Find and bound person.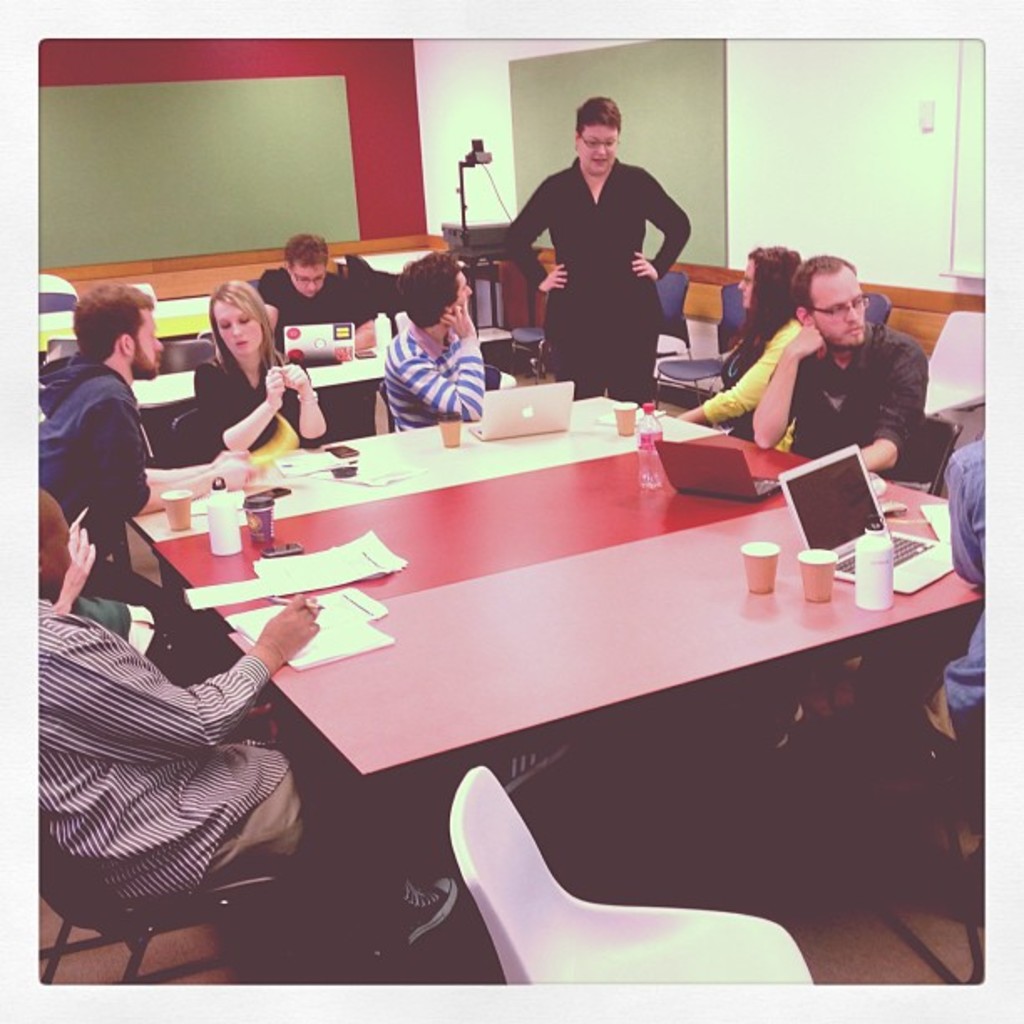
Bound: locate(35, 273, 162, 562).
